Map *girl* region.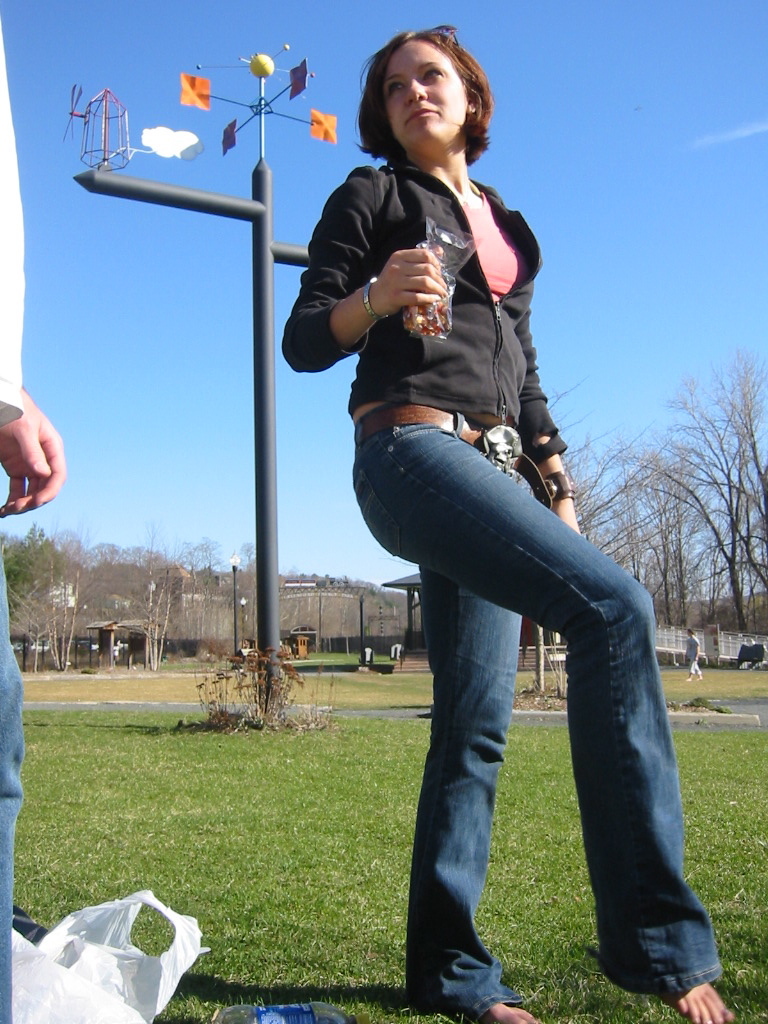
Mapped to select_region(274, 21, 737, 1023).
